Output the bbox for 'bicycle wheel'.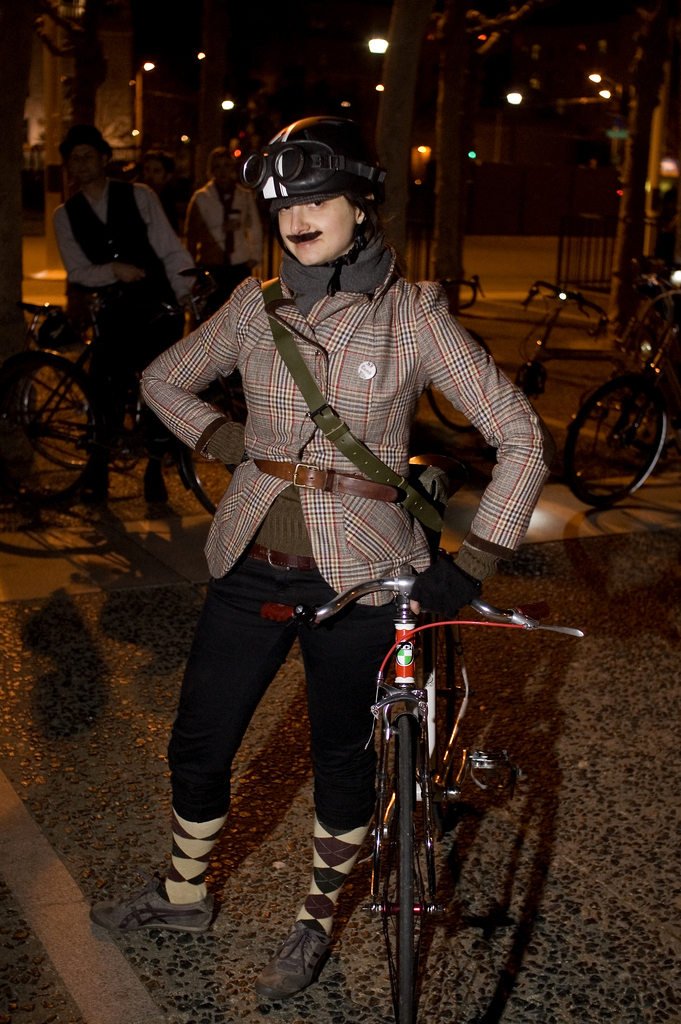
left=358, top=701, right=449, bottom=1023.
